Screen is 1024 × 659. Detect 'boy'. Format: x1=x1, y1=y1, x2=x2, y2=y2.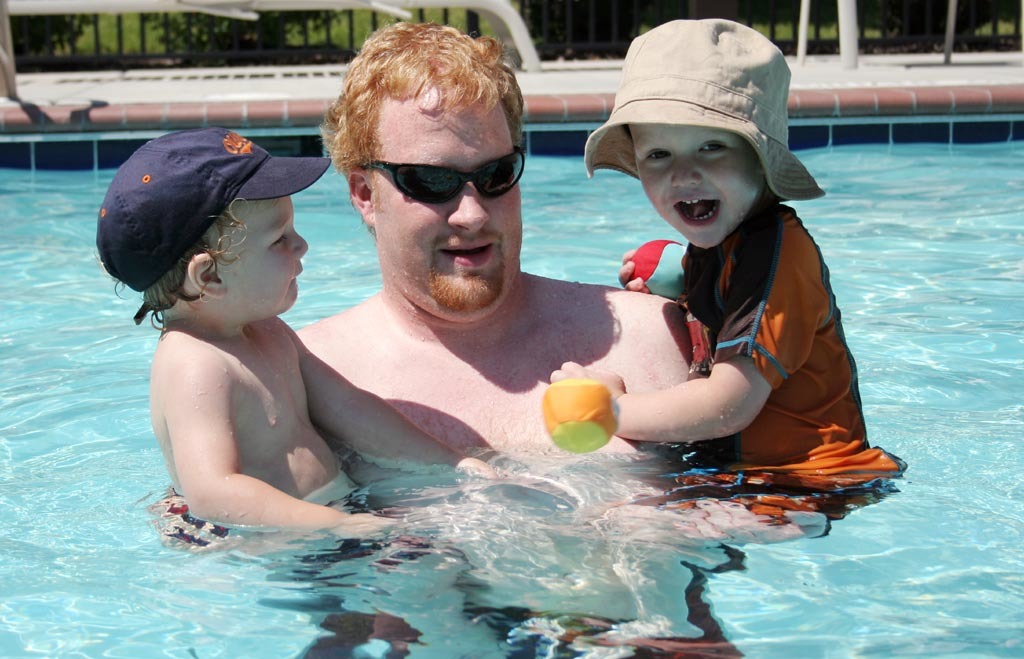
x1=97, y1=127, x2=502, y2=571.
